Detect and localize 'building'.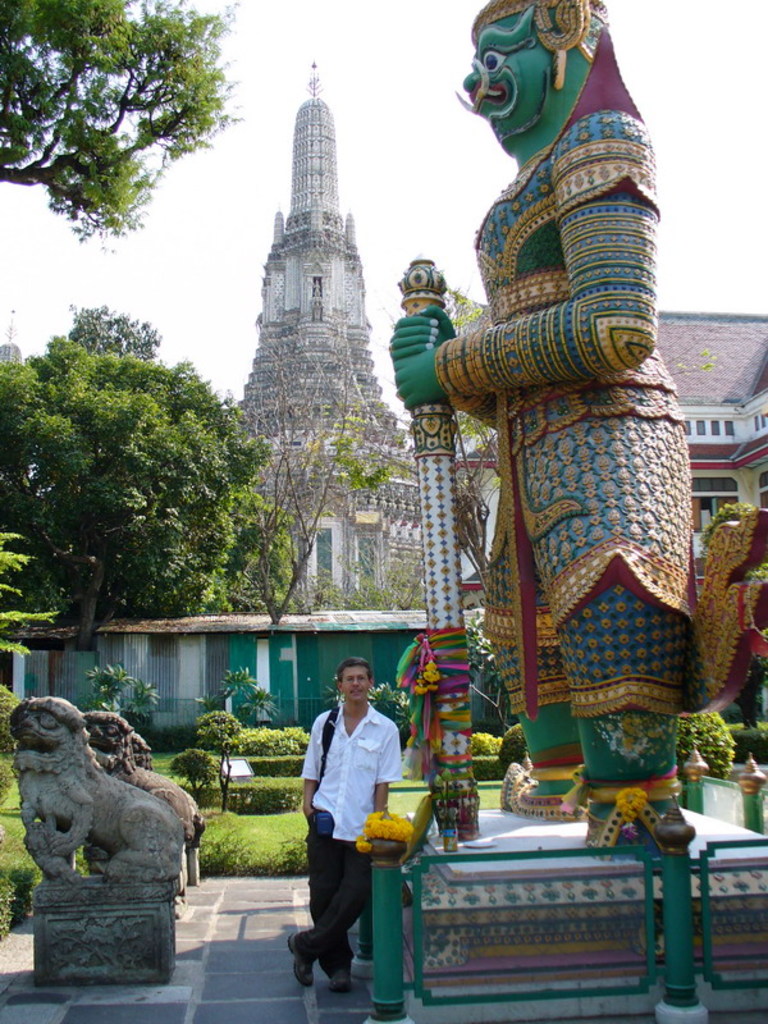
Localized at <bbox>229, 52, 434, 604</bbox>.
